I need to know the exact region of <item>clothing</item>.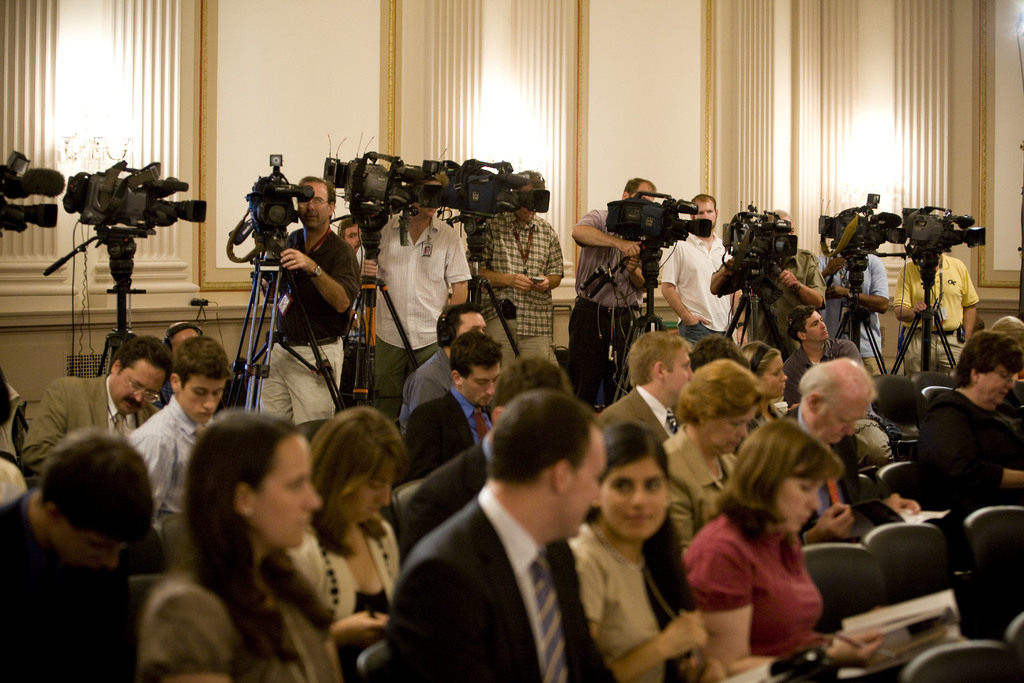
Region: pyautogui.locateOnScreen(918, 385, 1021, 536).
